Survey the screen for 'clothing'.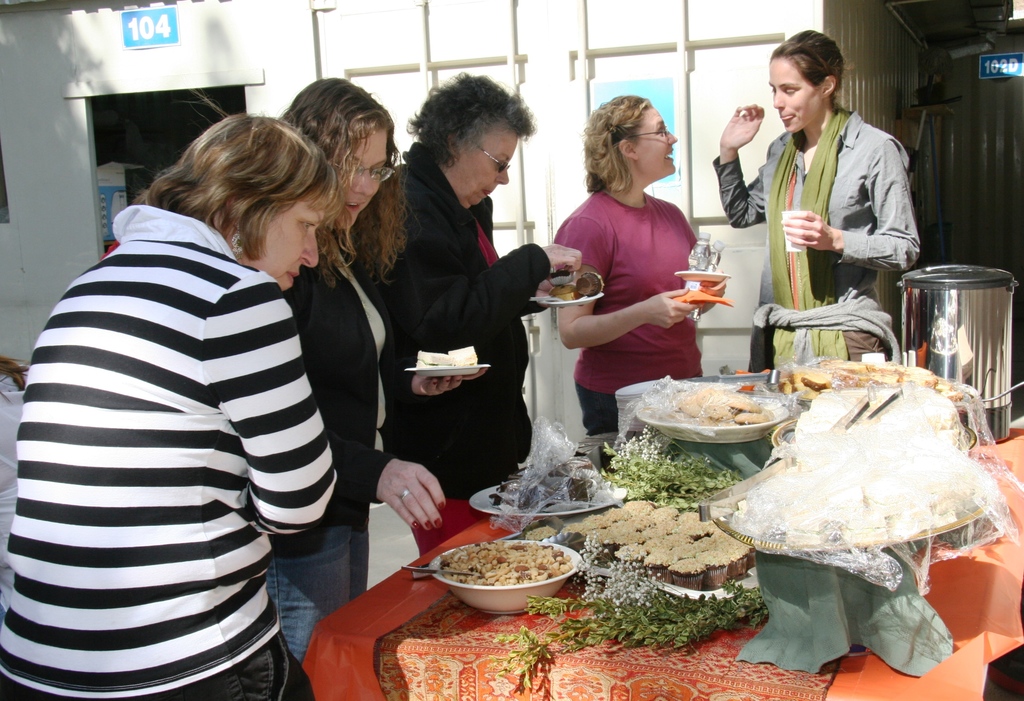
Survey found: 725,113,920,362.
